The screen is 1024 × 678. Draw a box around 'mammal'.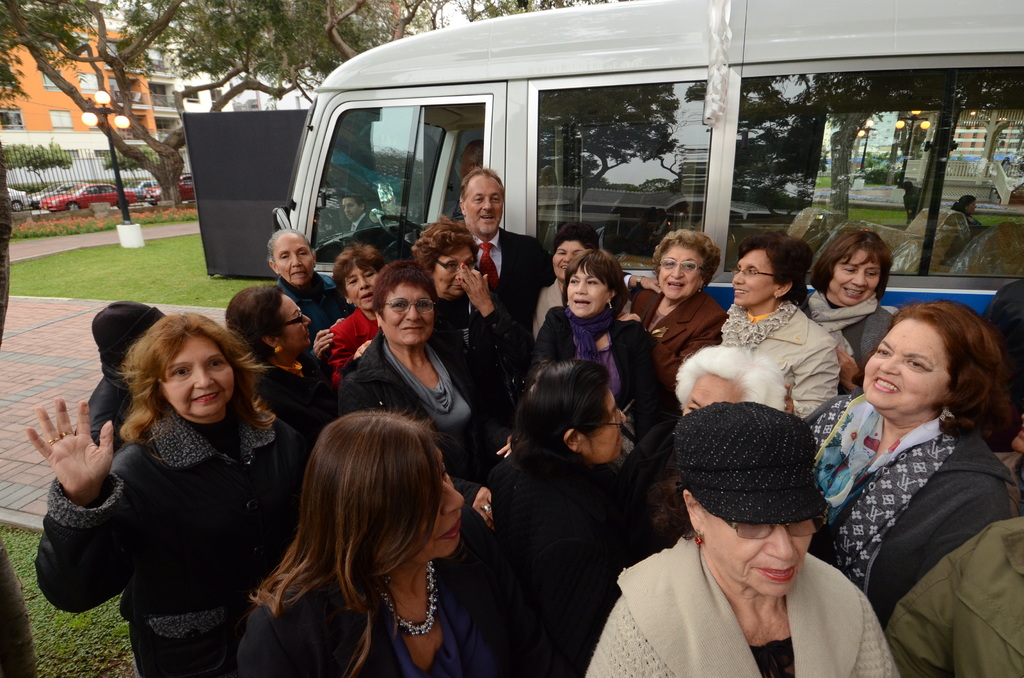
pyautogui.locateOnScreen(265, 230, 349, 380).
